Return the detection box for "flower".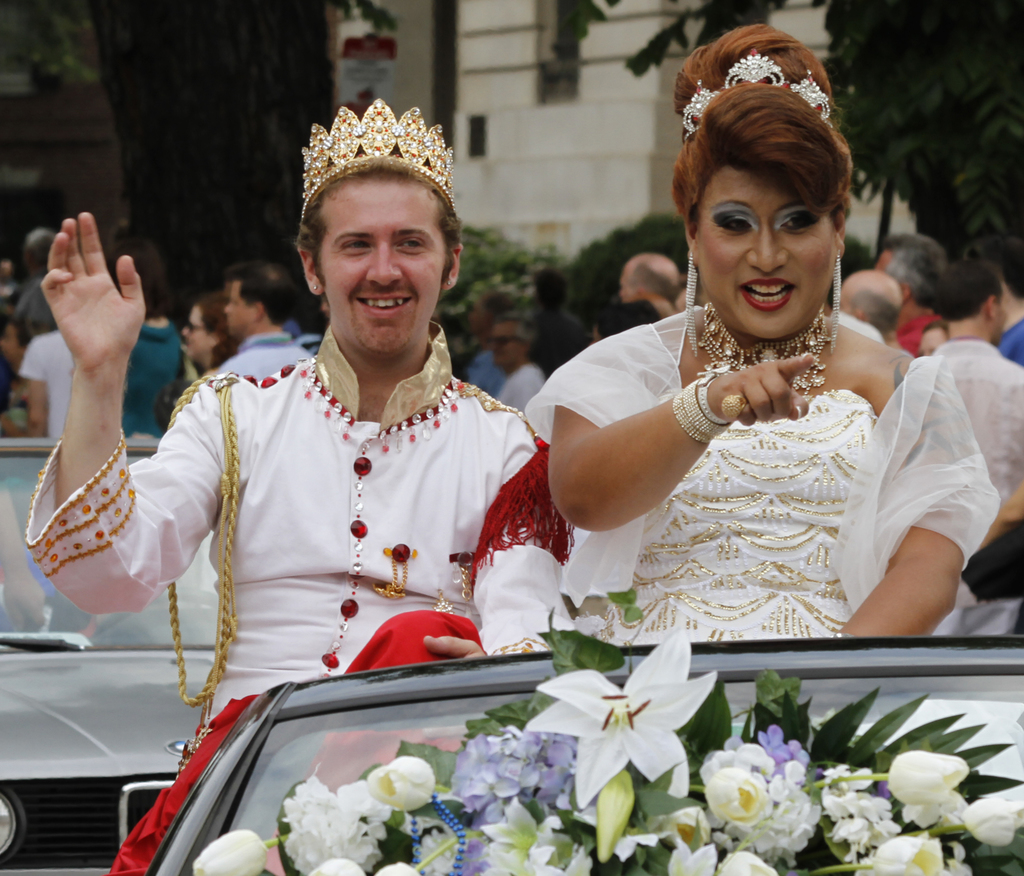
{"left": 852, "top": 832, "right": 954, "bottom": 875}.
